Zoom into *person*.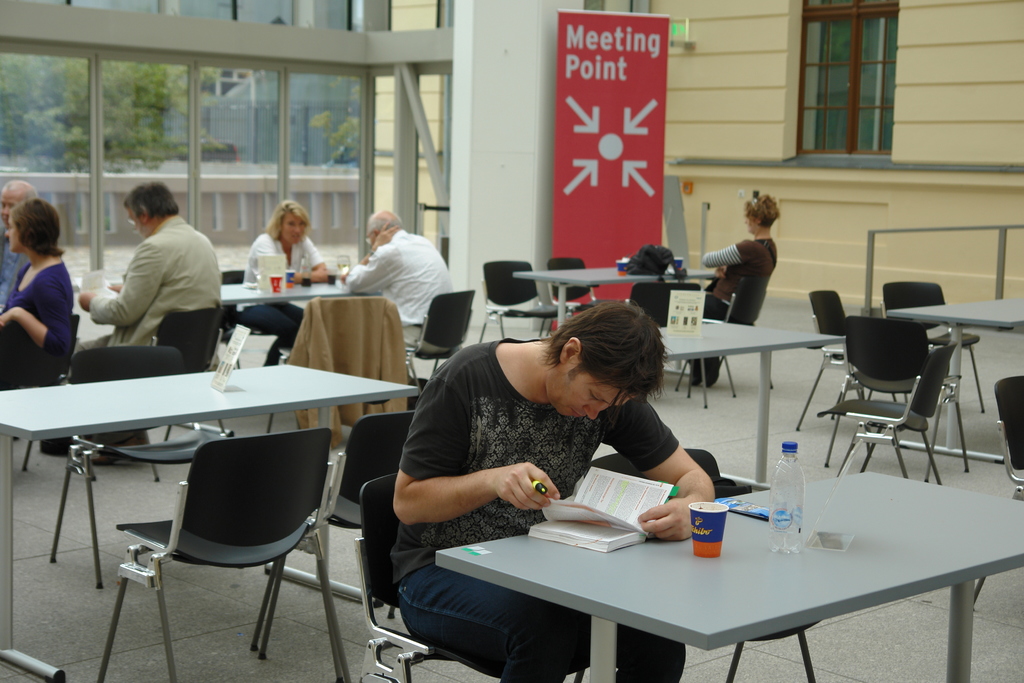
Zoom target: [385, 301, 724, 682].
